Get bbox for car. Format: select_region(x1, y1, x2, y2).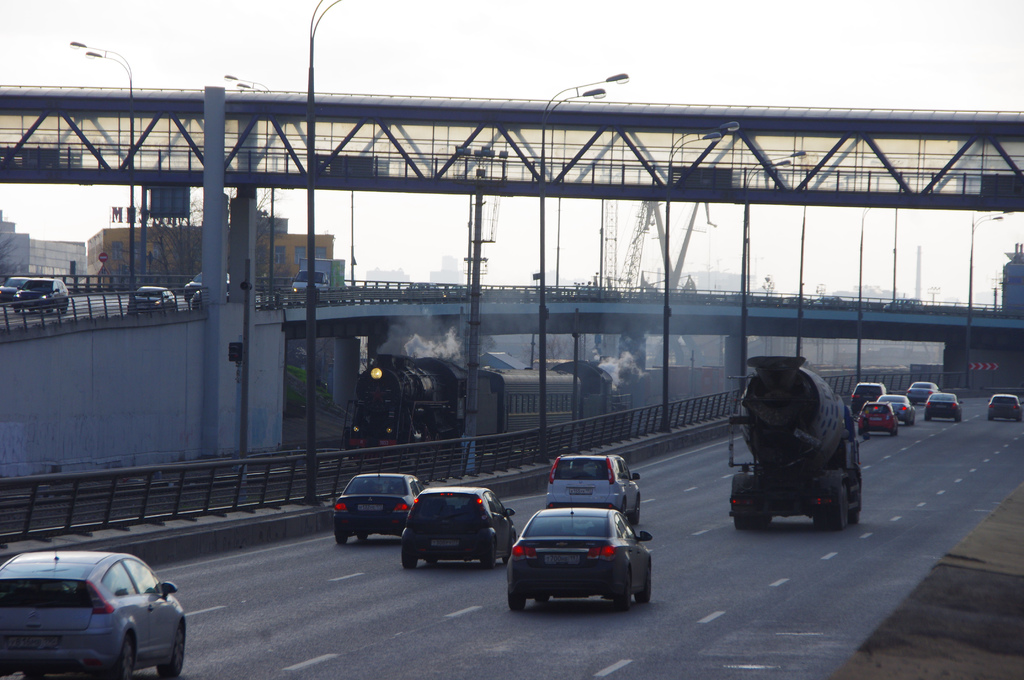
select_region(508, 506, 651, 613).
